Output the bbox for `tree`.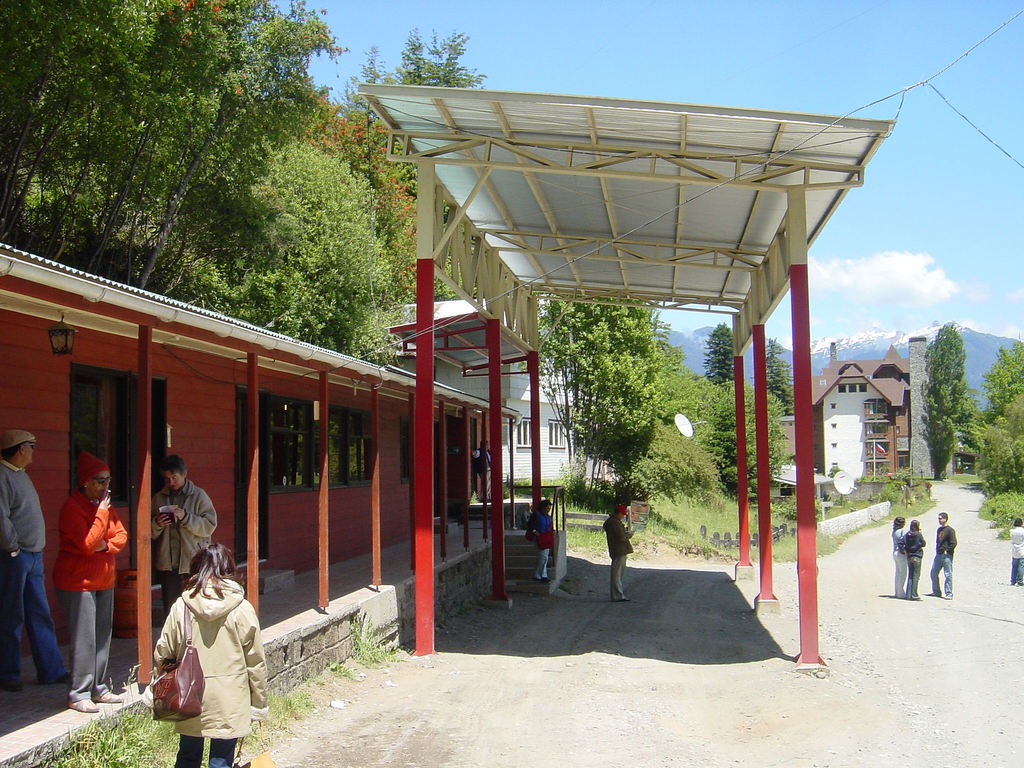
left=909, top=322, right=987, bottom=470.
